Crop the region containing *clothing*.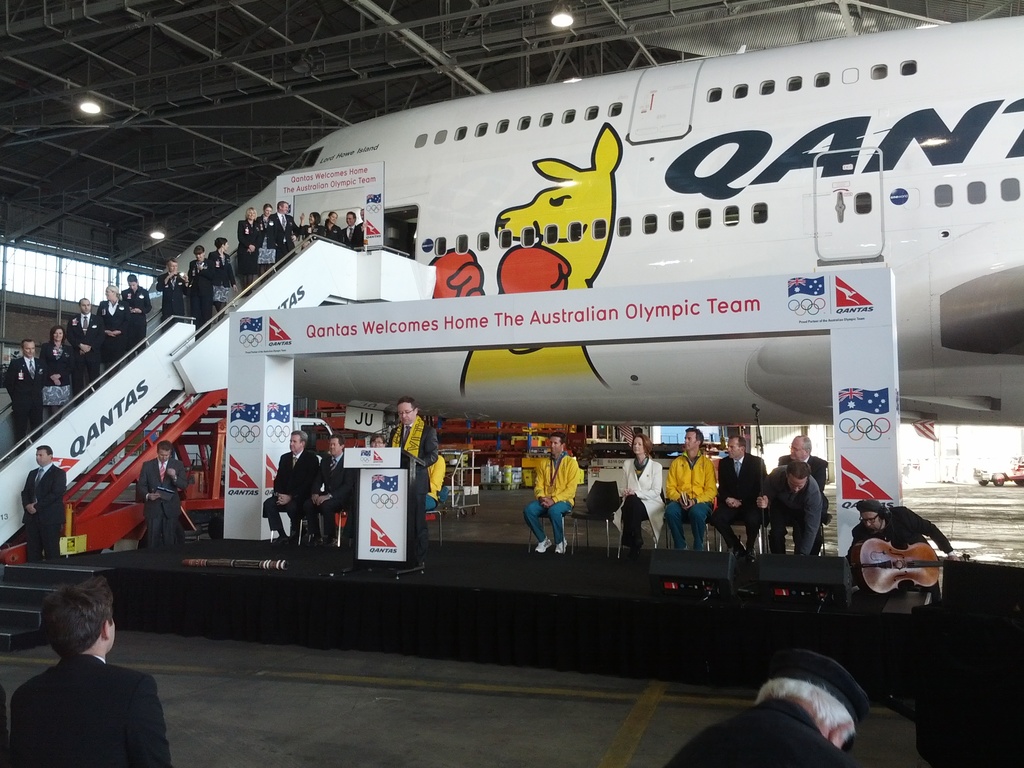
Crop region: bbox=[663, 448, 718, 537].
